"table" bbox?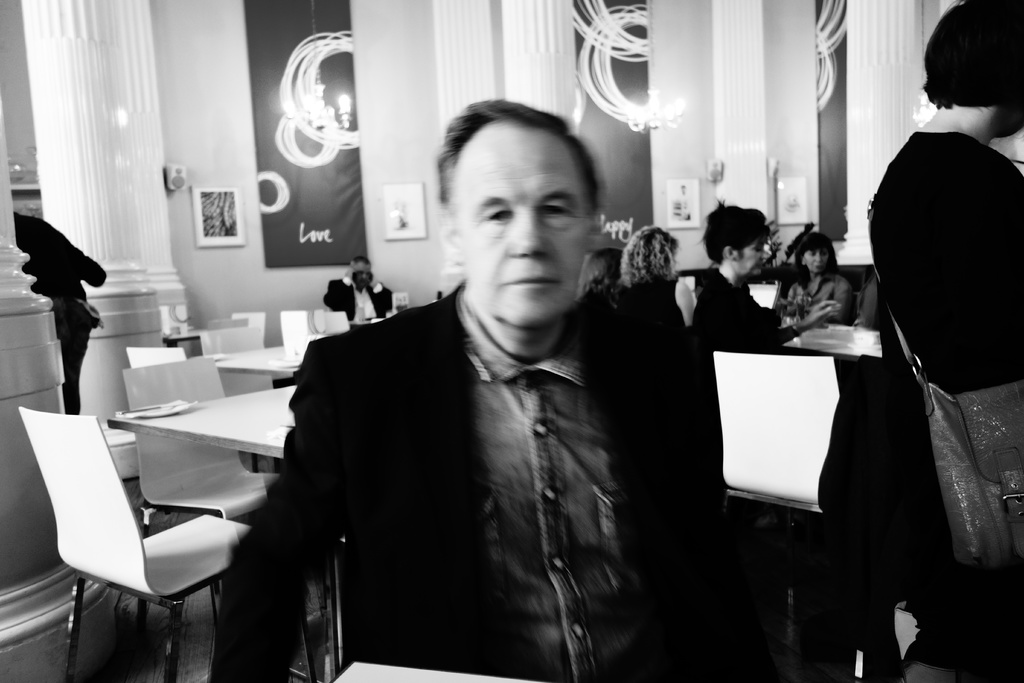
select_region(108, 384, 349, 673)
